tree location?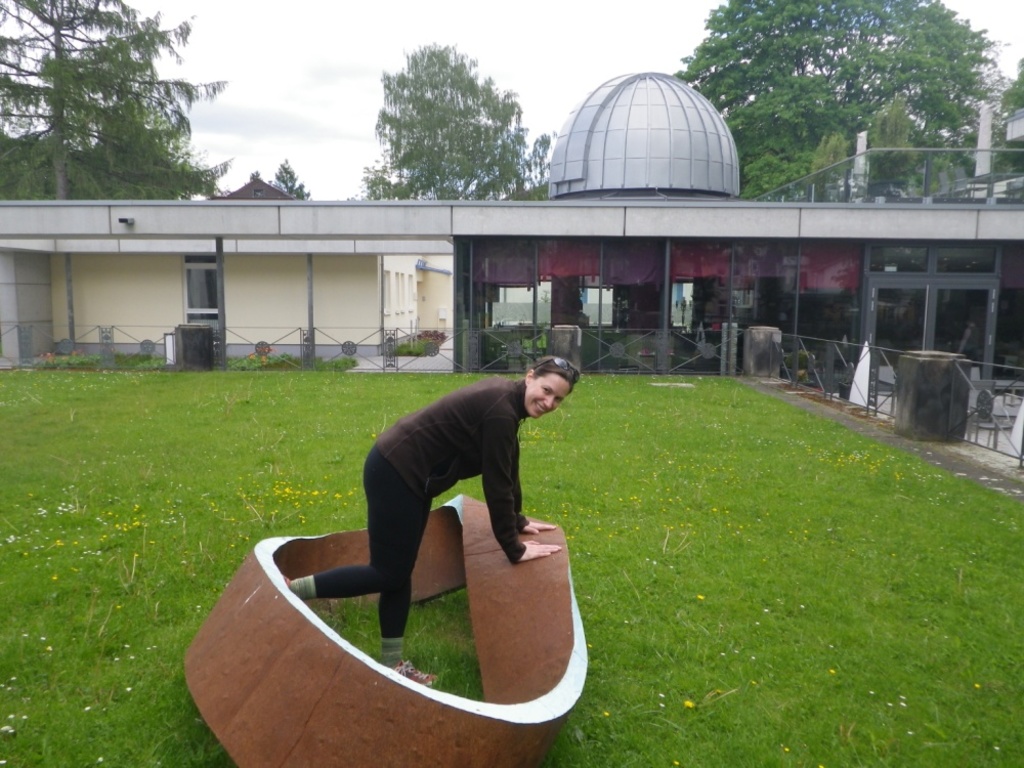
x1=367, y1=49, x2=545, y2=205
